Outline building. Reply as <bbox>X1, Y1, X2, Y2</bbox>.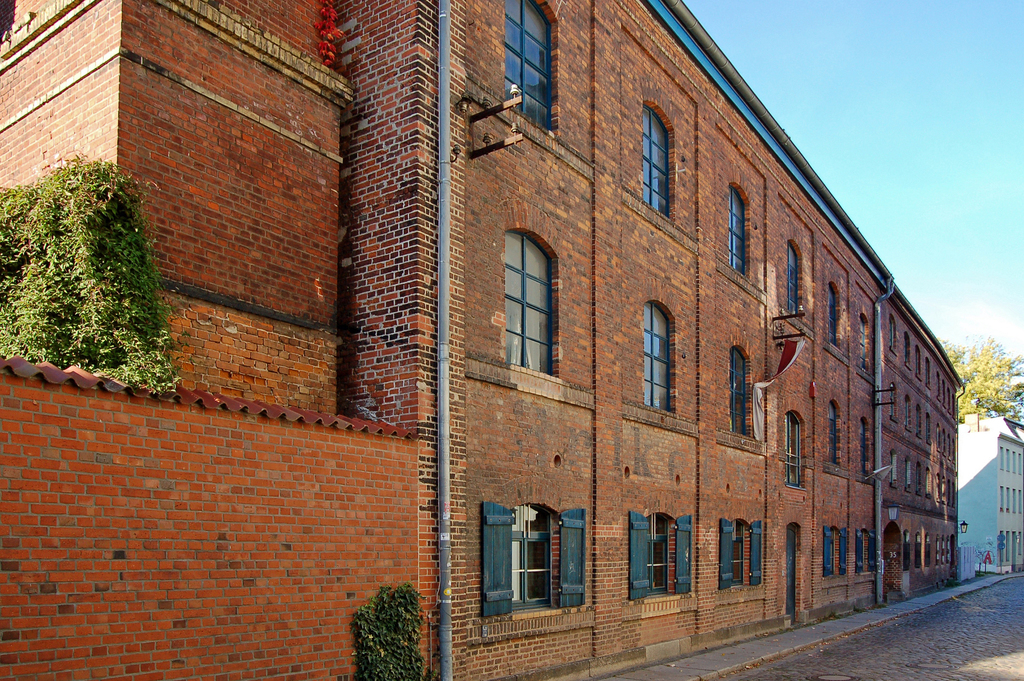
<bbox>0, 0, 966, 680</bbox>.
